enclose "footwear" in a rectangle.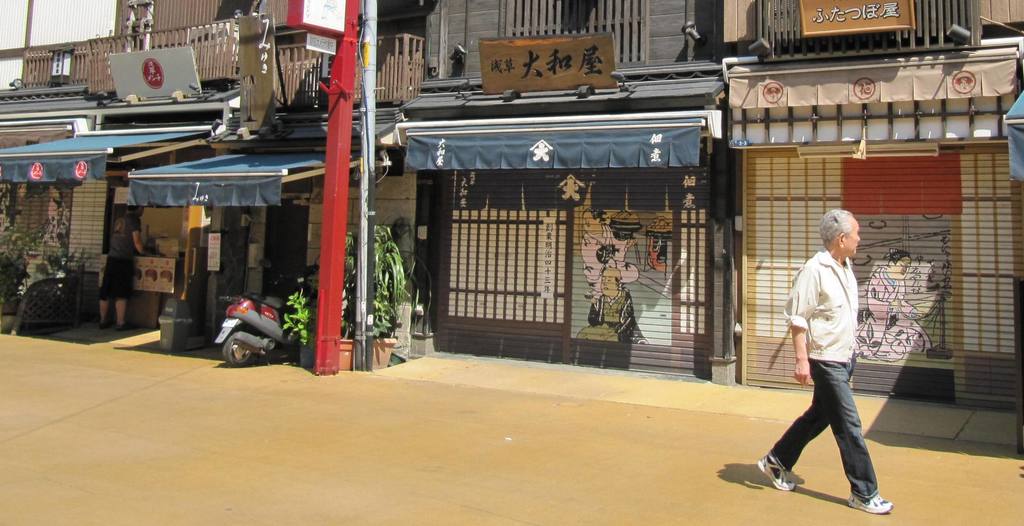
box=[116, 322, 136, 330].
